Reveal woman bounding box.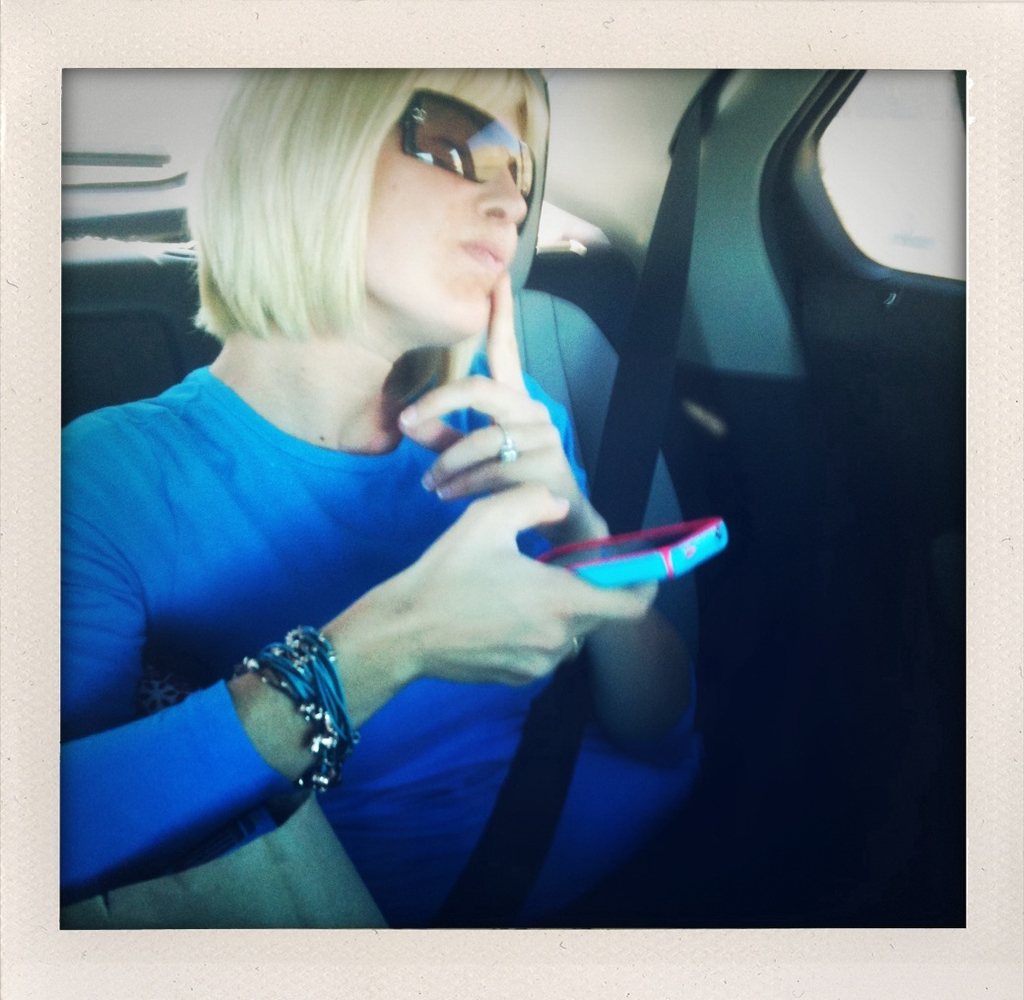
Revealed: 117,73,792,959.
